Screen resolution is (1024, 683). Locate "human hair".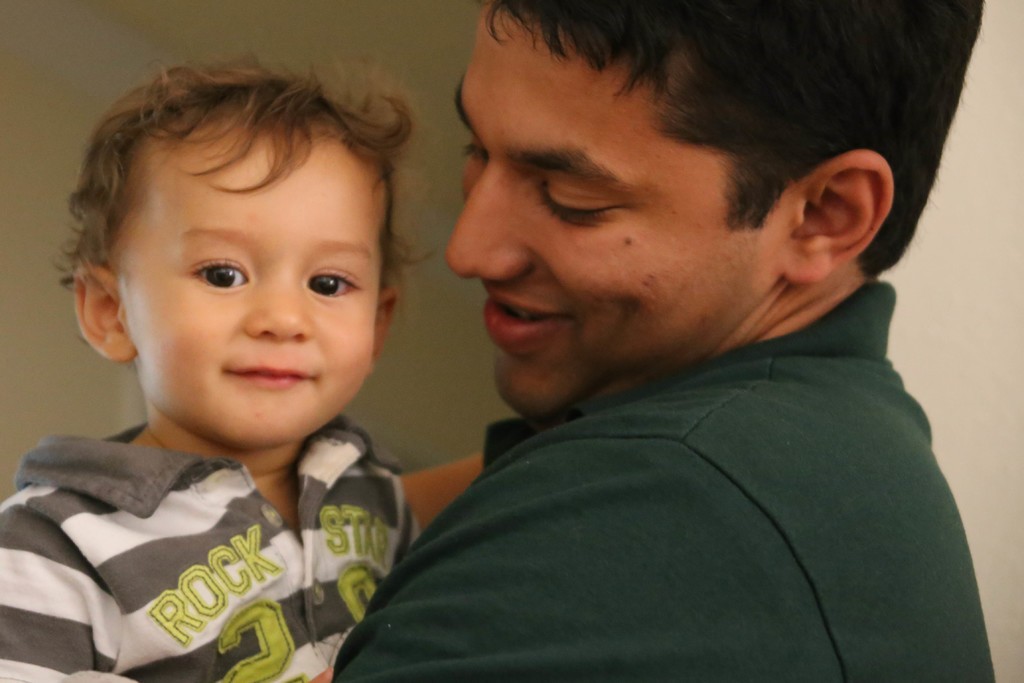
<region>483, 0, 986, 277</region>.
